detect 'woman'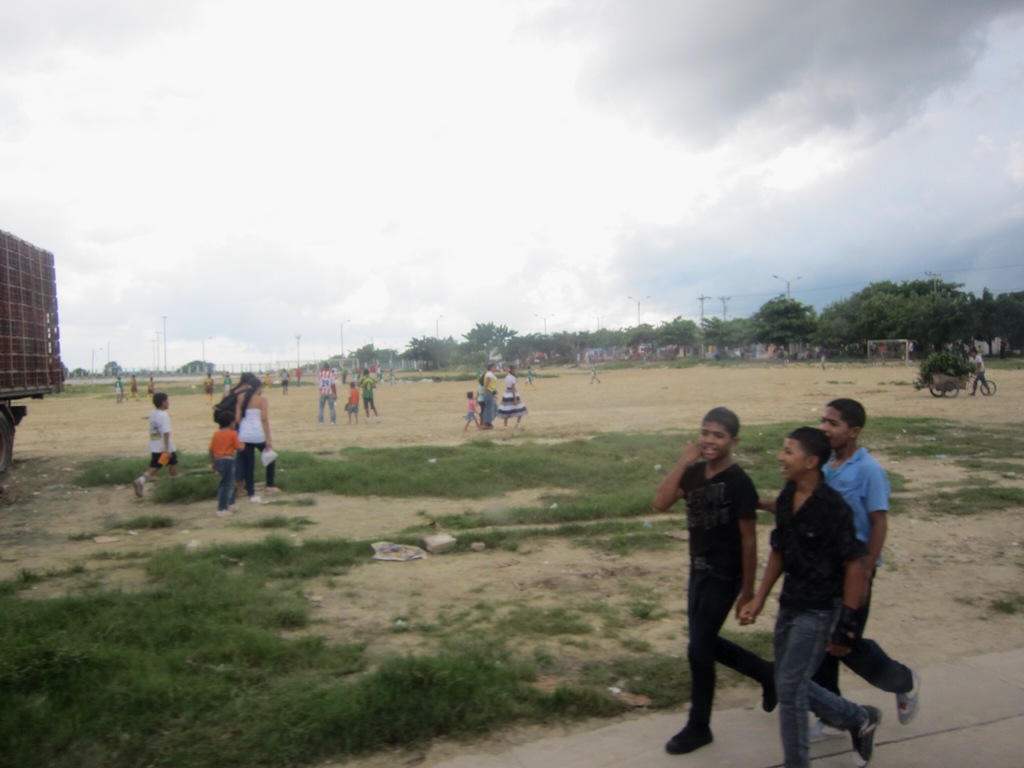
(480, 363, 507, 428)
